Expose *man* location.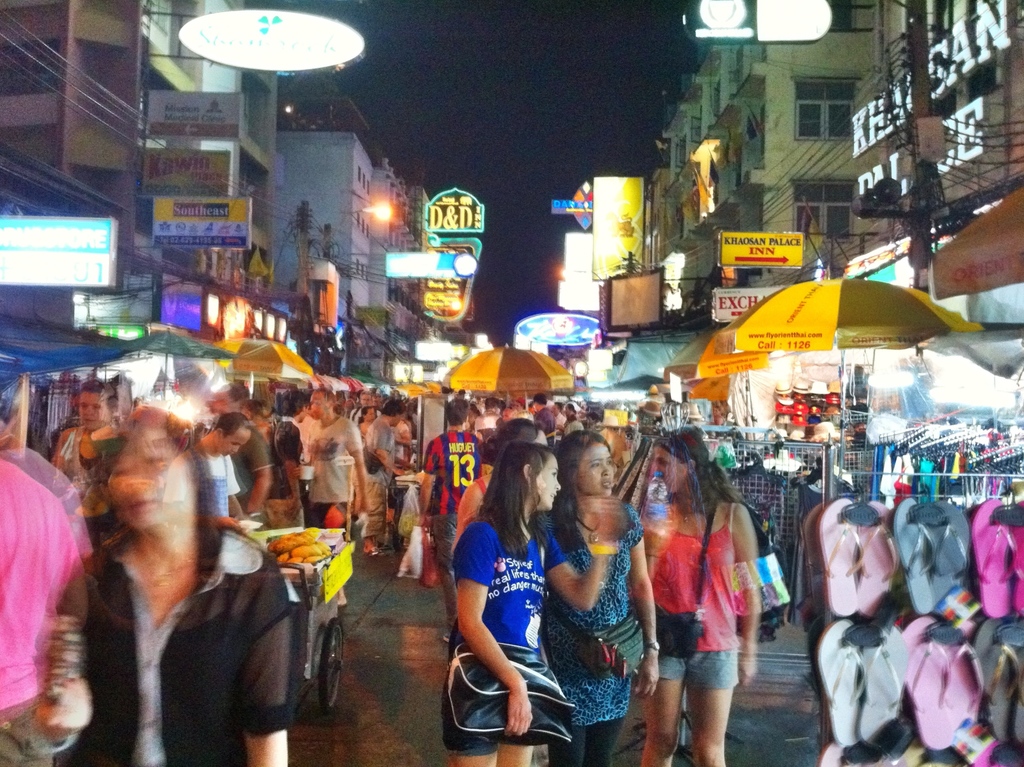
Exposed at {"left": 472, "top": 393, "right": 499, "bottom": 446}.
